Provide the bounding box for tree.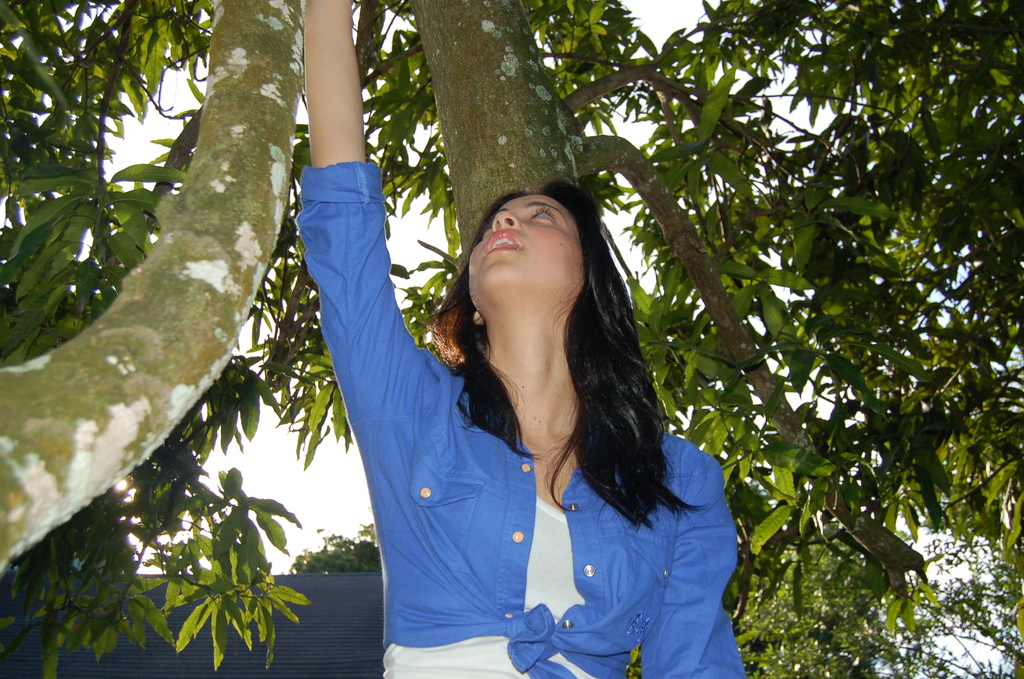
268,521,908,678.
